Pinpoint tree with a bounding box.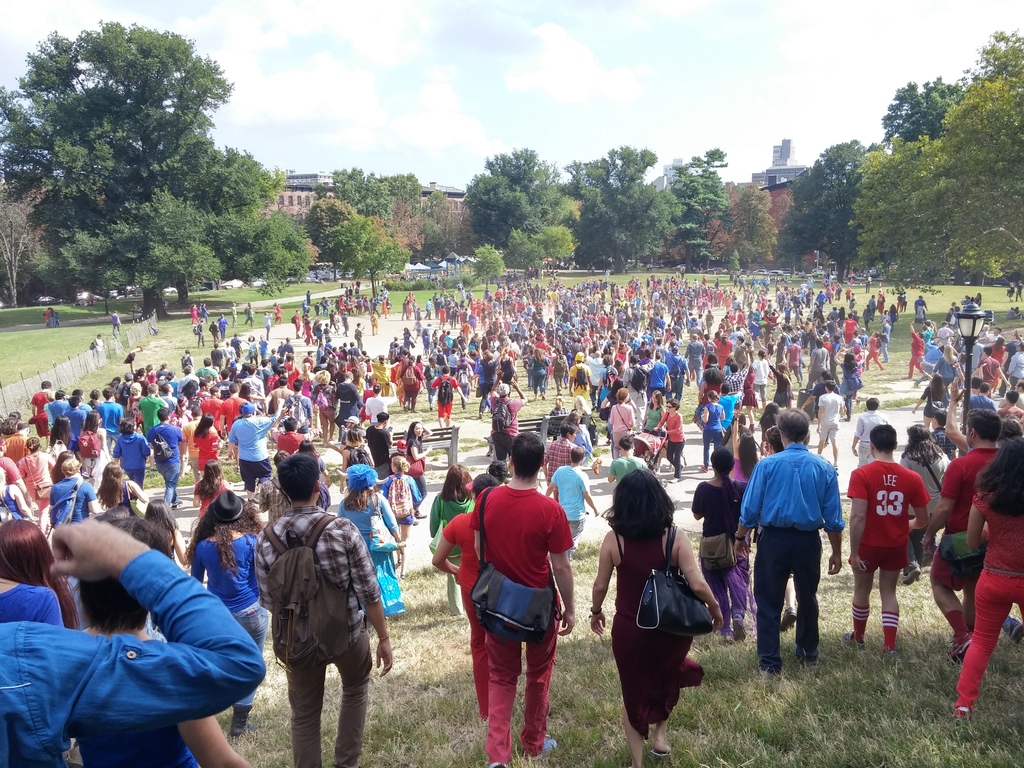
319:213:376:290.
